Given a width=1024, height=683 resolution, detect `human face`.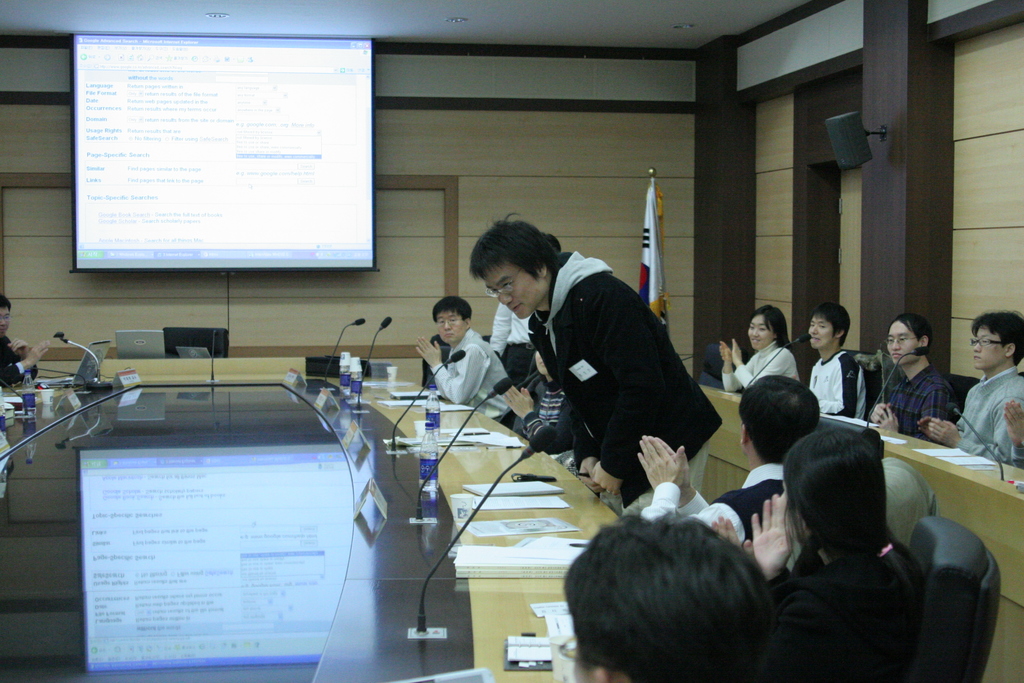
x1=486 y1=268 x2=547 y2=322.
